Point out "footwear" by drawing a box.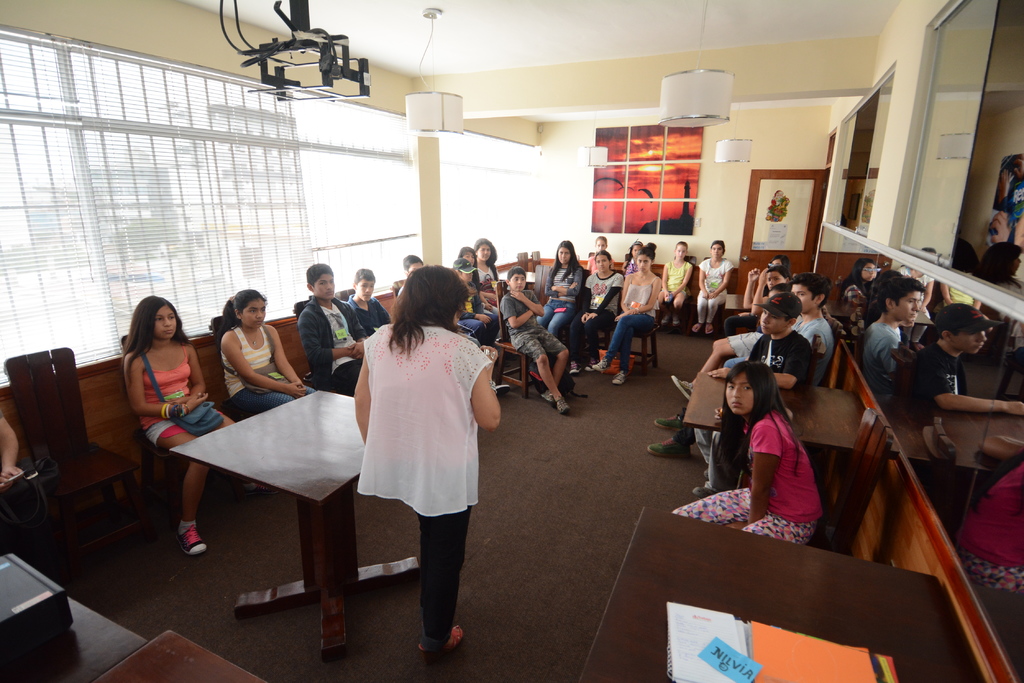
bbox=[171, 527, 213, 556].
